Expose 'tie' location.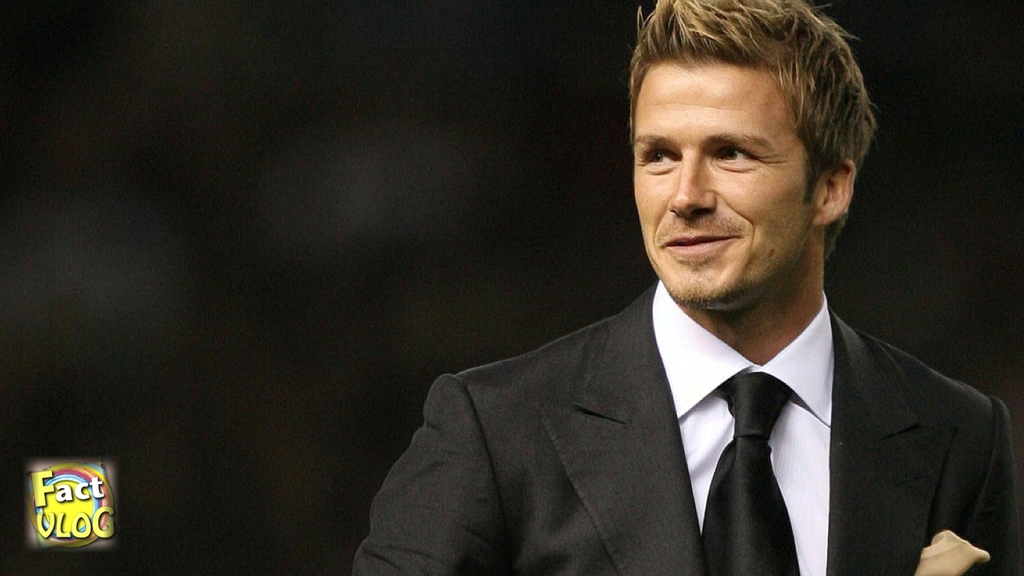
Exposed at 695, 367, 801, 575.
